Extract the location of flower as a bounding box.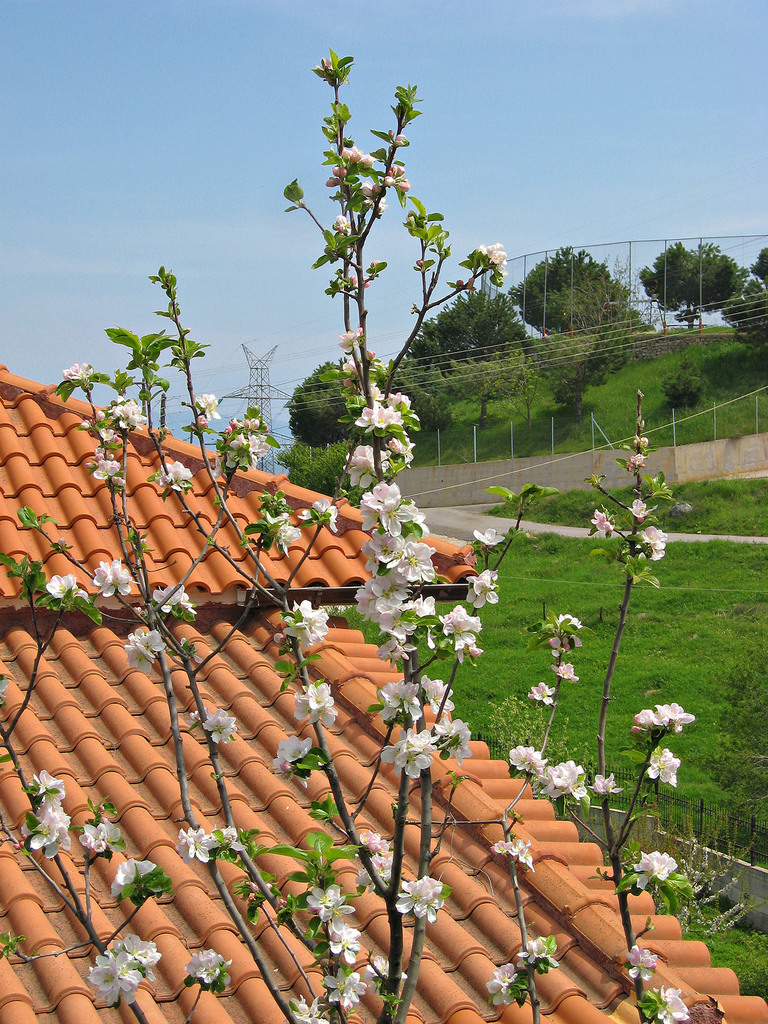
628 855 674 890.
